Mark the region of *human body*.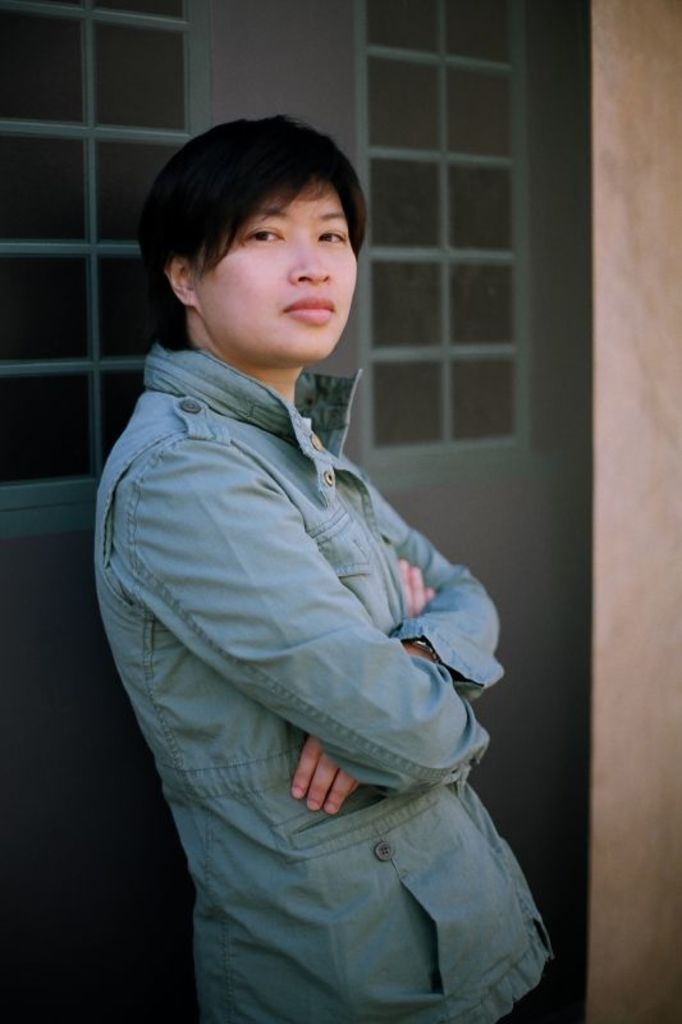
Region: [left=86, top=227, right=562, bottom=1015].
